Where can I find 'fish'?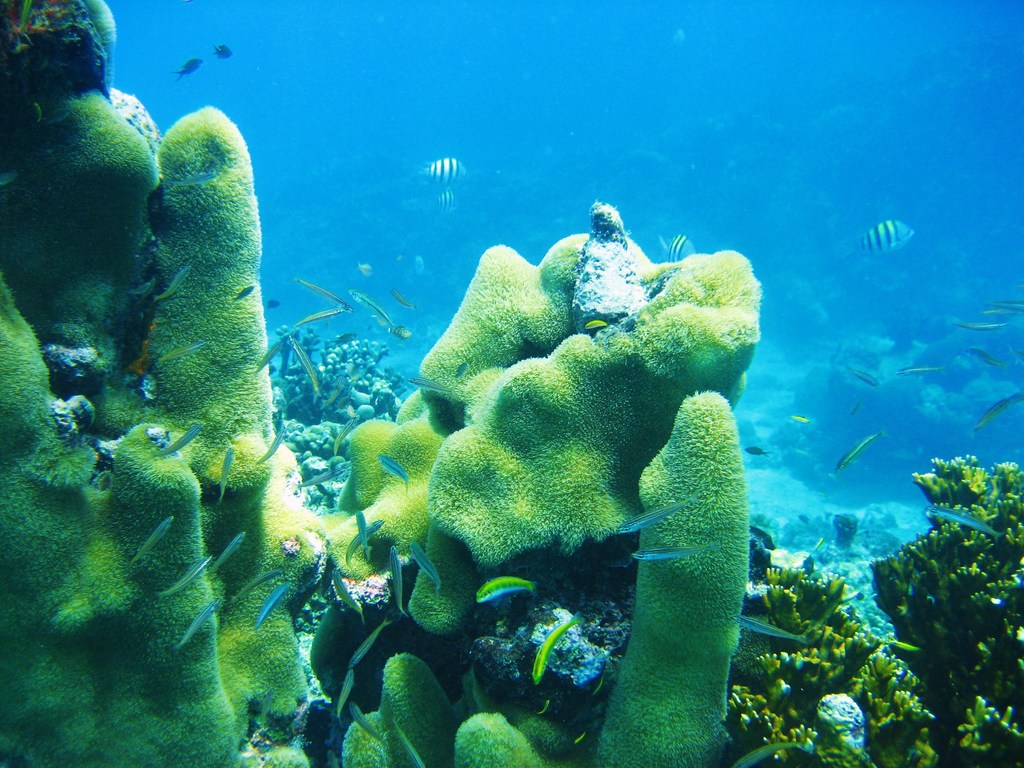
You can find it at Rect(228, 571, 286, 604).
